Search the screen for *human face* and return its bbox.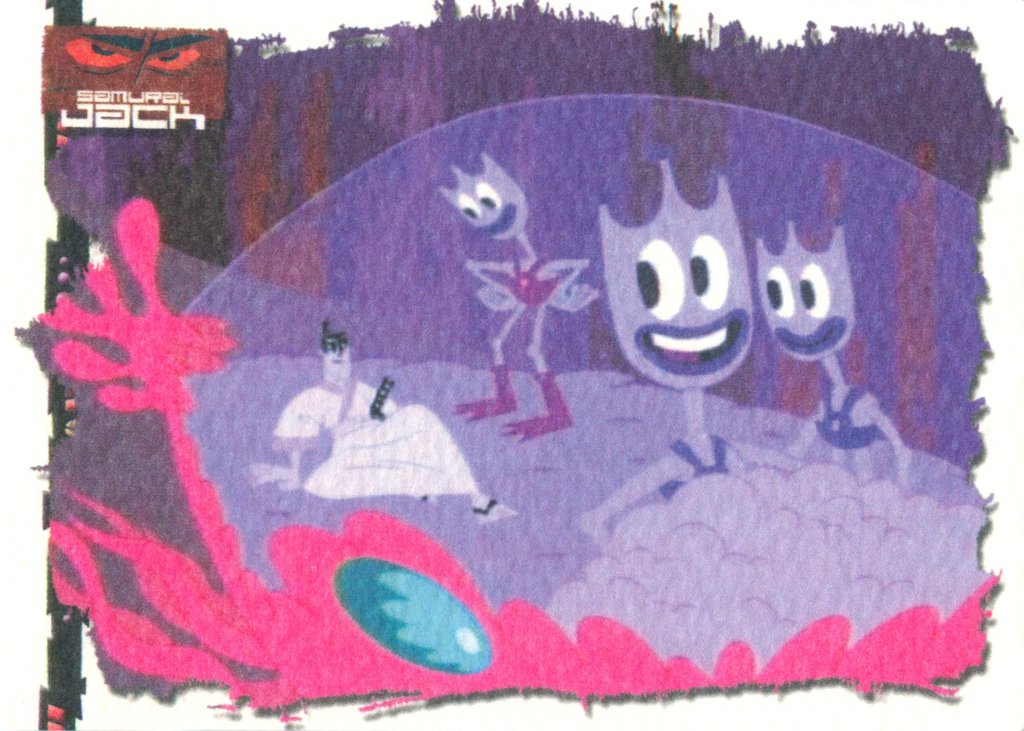
Found: [x1=328, y1=347, x2=351, y2=383].
